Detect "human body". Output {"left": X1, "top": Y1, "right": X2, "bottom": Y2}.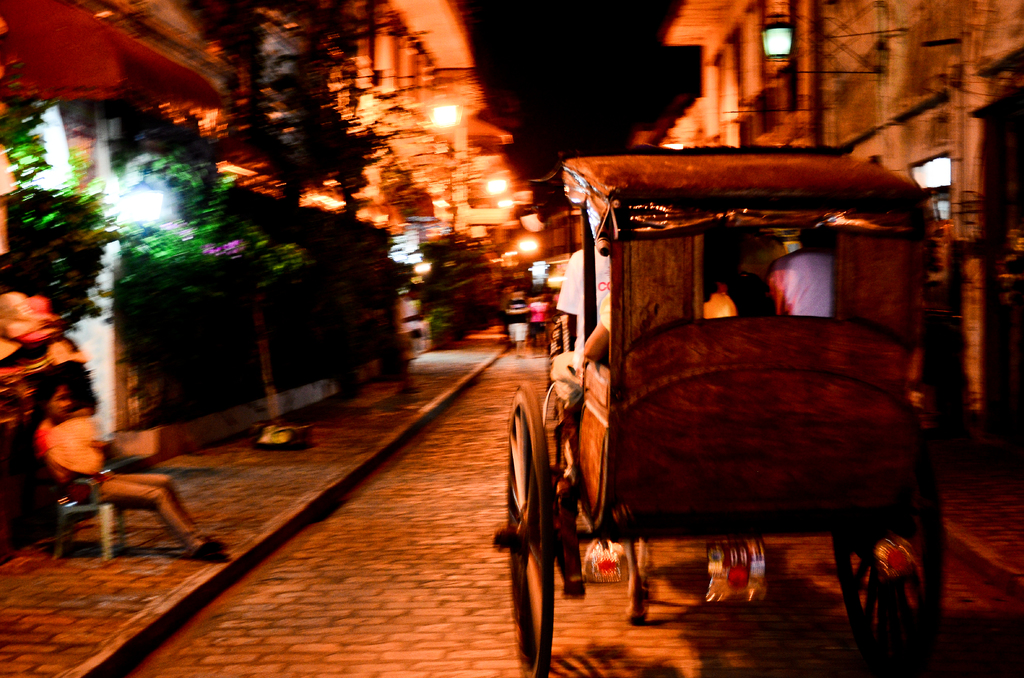
{"left": 550, "top": 234, "right": 615, "bottom": 345}.
